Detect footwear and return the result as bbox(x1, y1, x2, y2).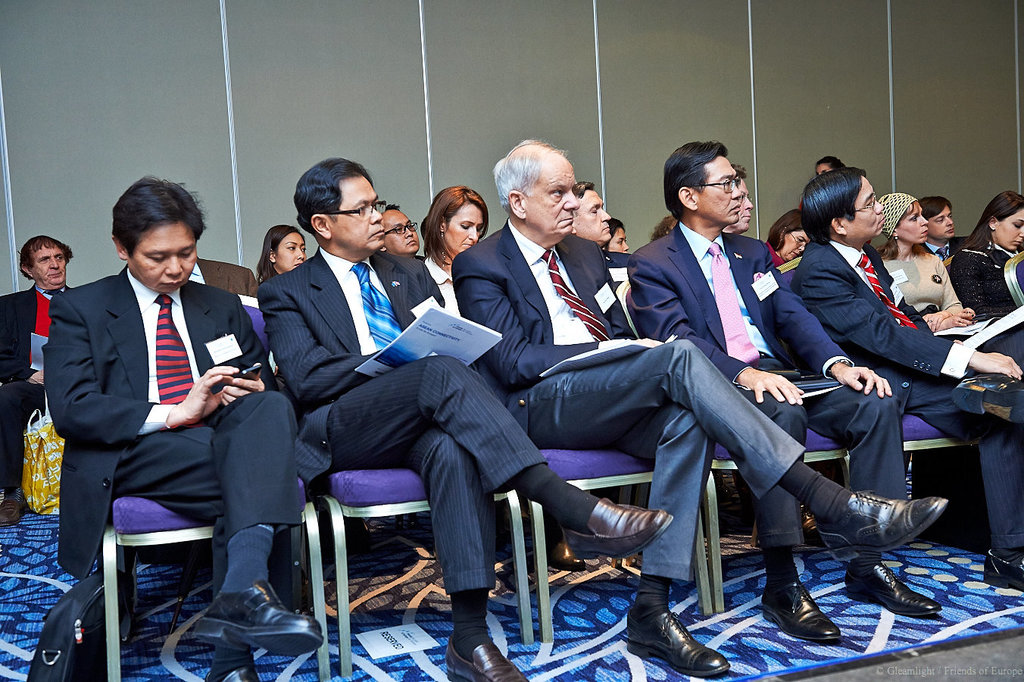
bbox(767, 585, 851, 660).
